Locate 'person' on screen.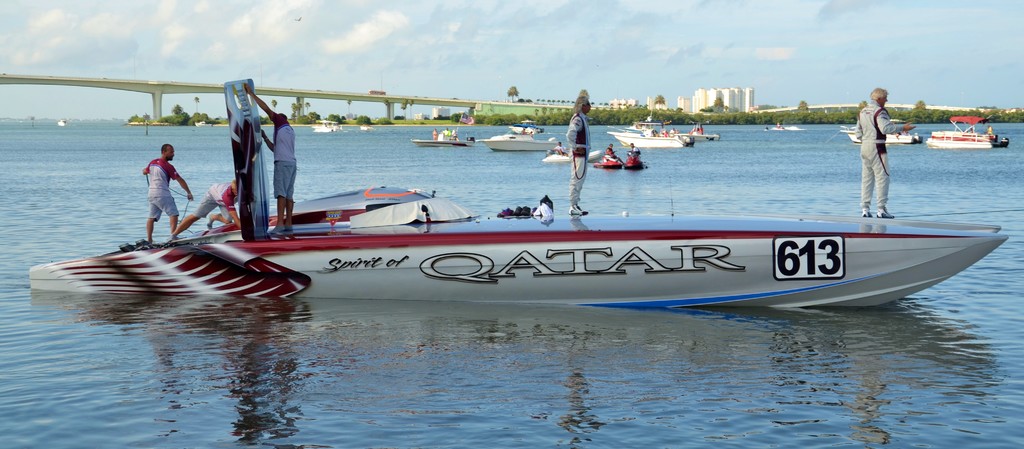
On screen at [x1=244, y1=84, x2=294, y2=234].
